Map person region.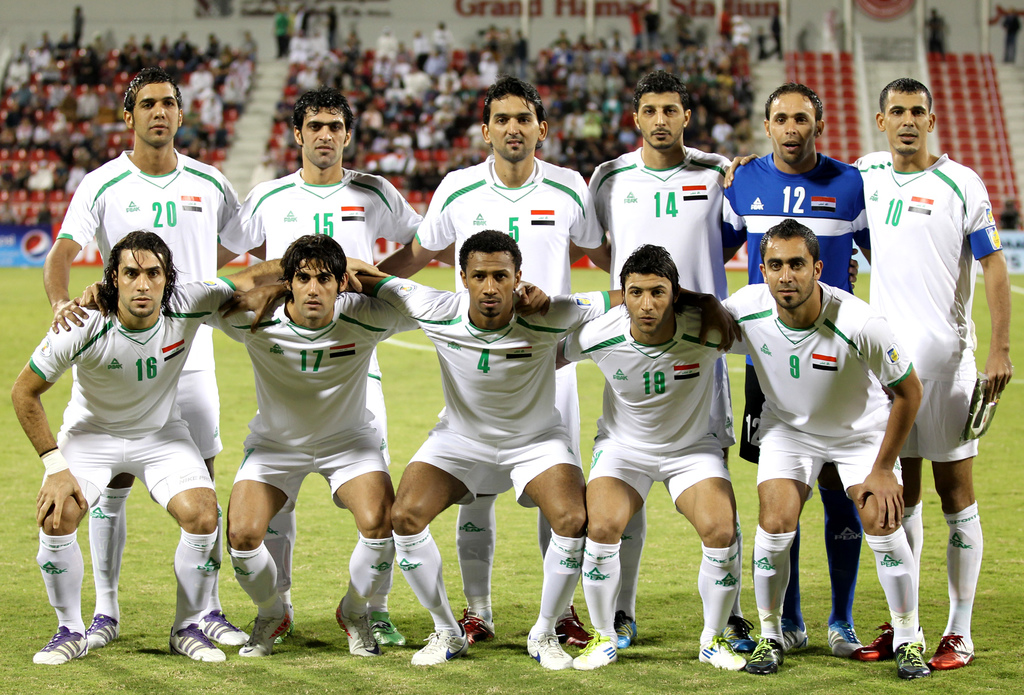
Mapped to box=[84, 237, 419, 656].
